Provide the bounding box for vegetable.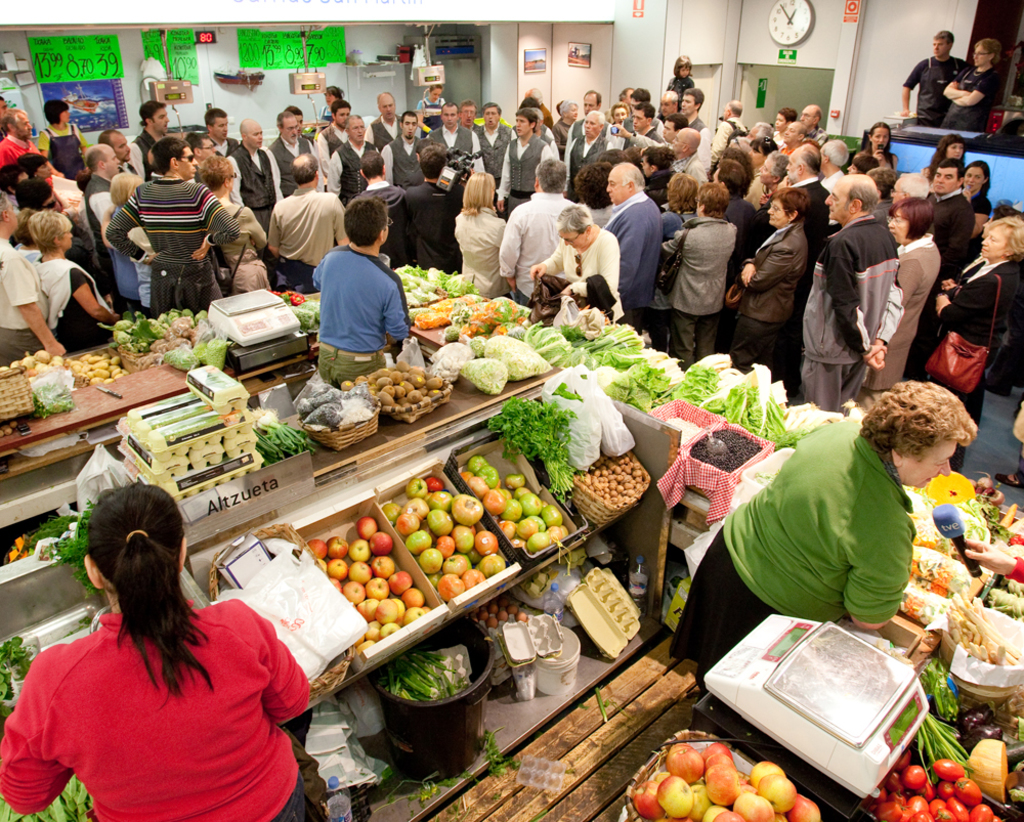
(265, 291, 325, 329).
